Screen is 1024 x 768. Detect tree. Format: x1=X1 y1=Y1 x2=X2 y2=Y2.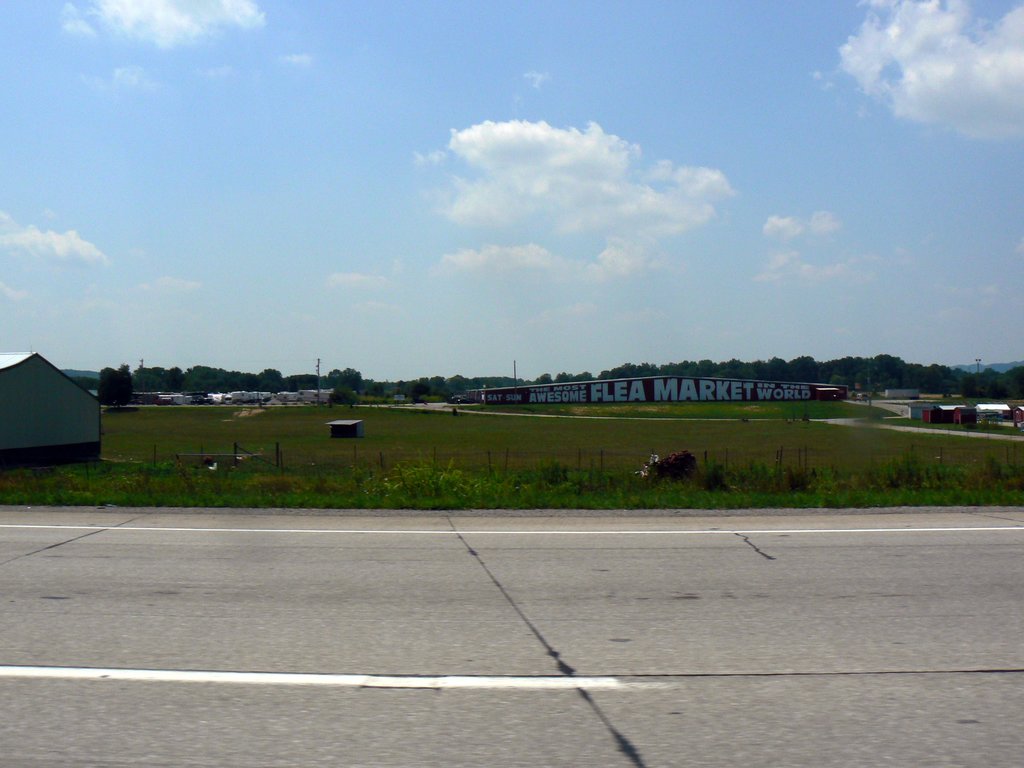
x1=214 y1=369 x2=253 y2=396.
